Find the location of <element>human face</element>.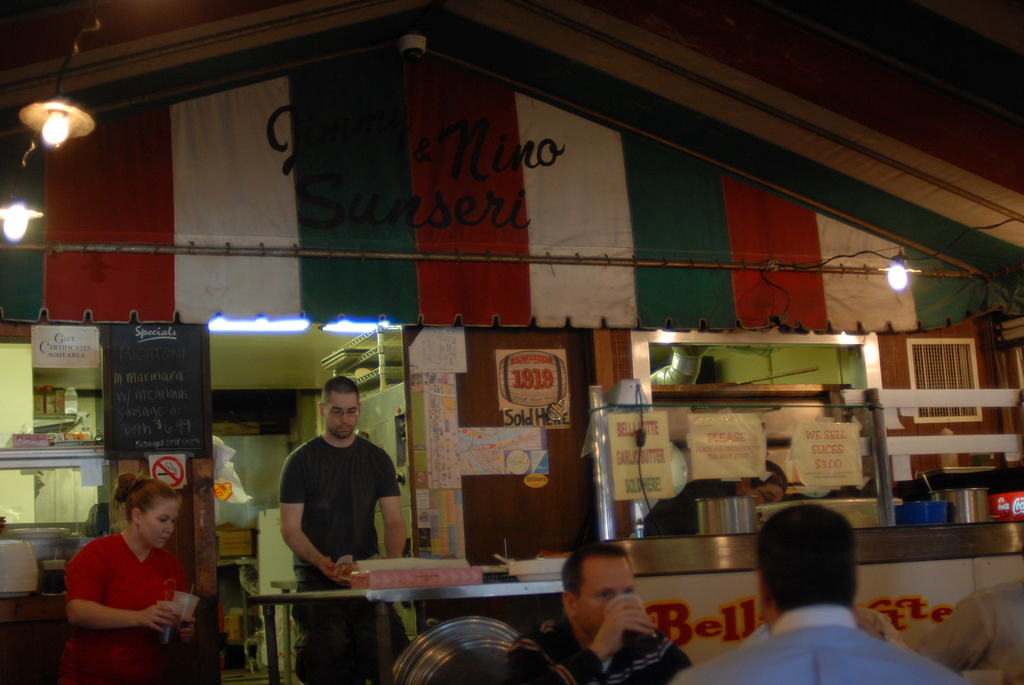
Location: {"x1": 138, "y1": 501, "x2": 180, "y2": 551}.
